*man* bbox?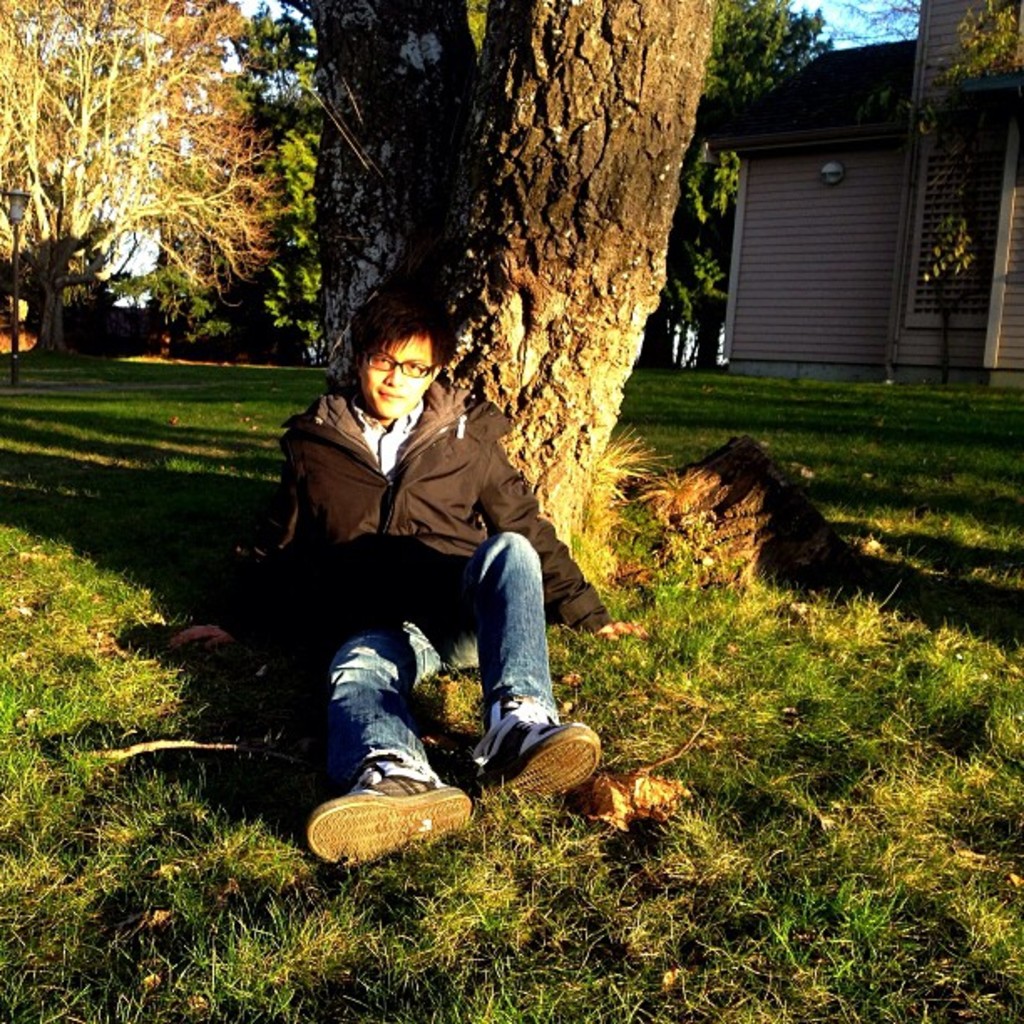
248, 306, 599, 832
